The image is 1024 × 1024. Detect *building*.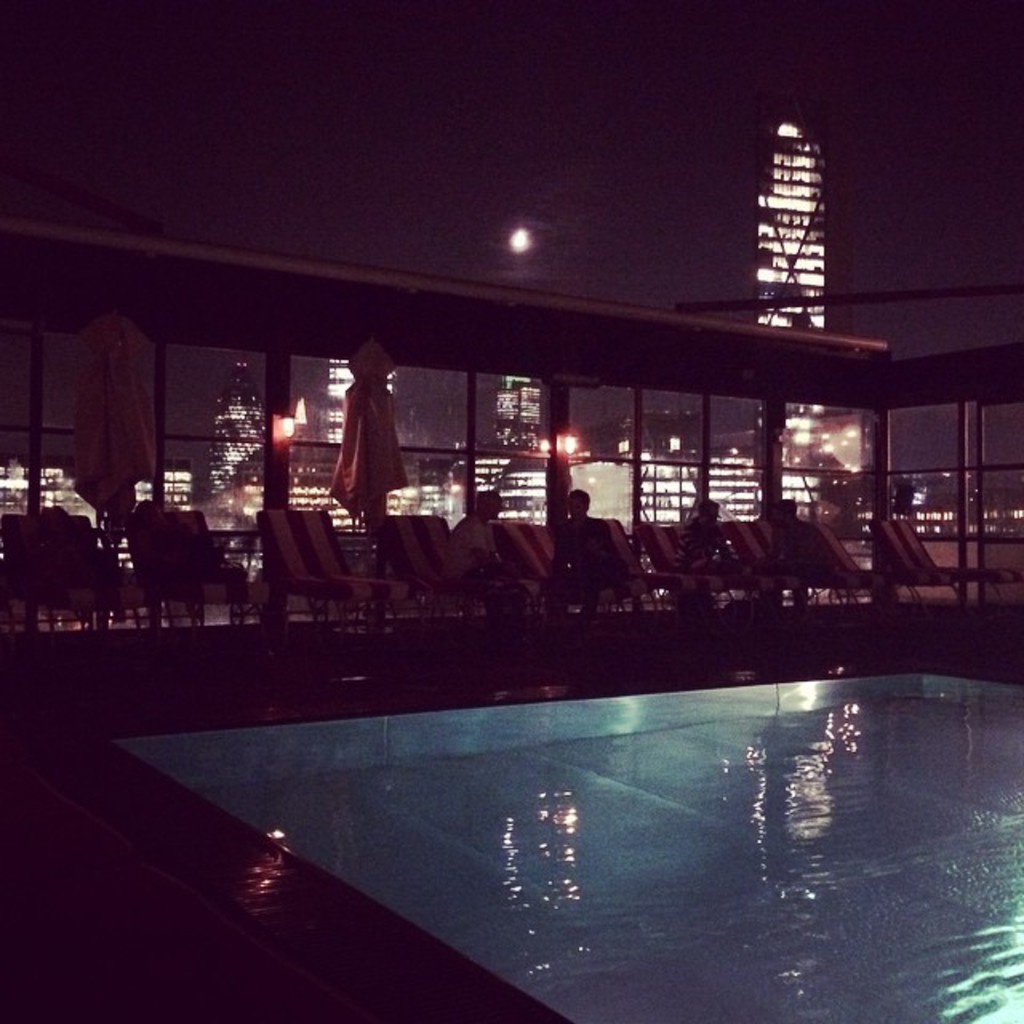
Detection: 0,211,1023,1023.
